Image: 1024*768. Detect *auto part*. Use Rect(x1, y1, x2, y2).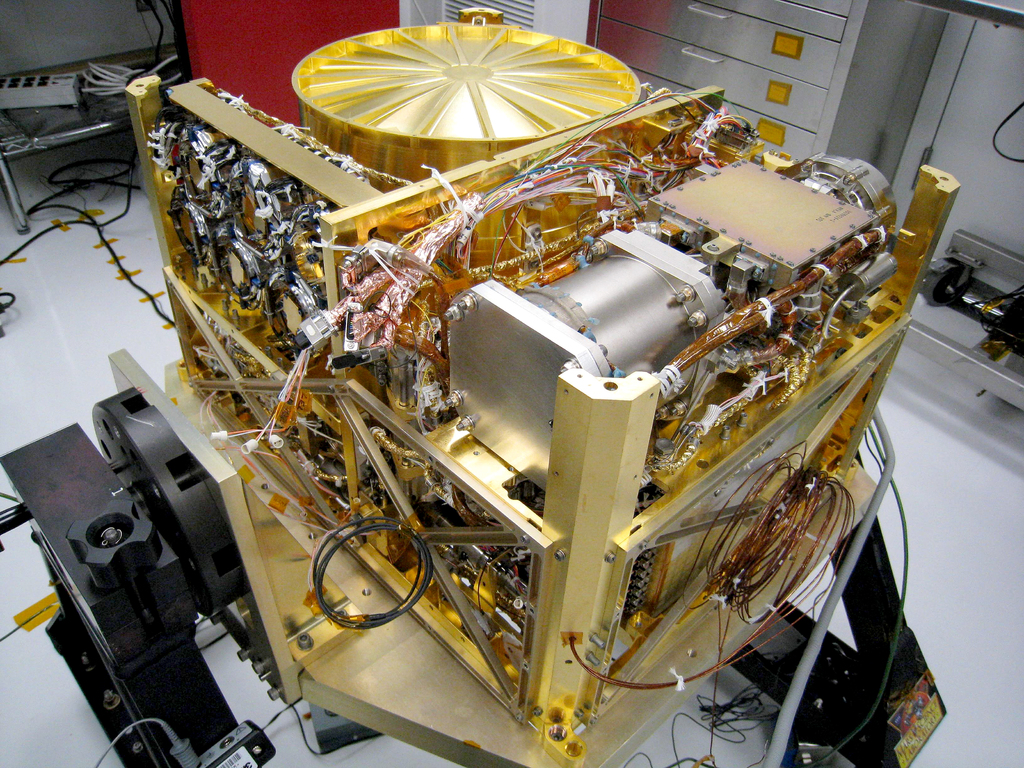
Rect(116, 8, 961, 767).
